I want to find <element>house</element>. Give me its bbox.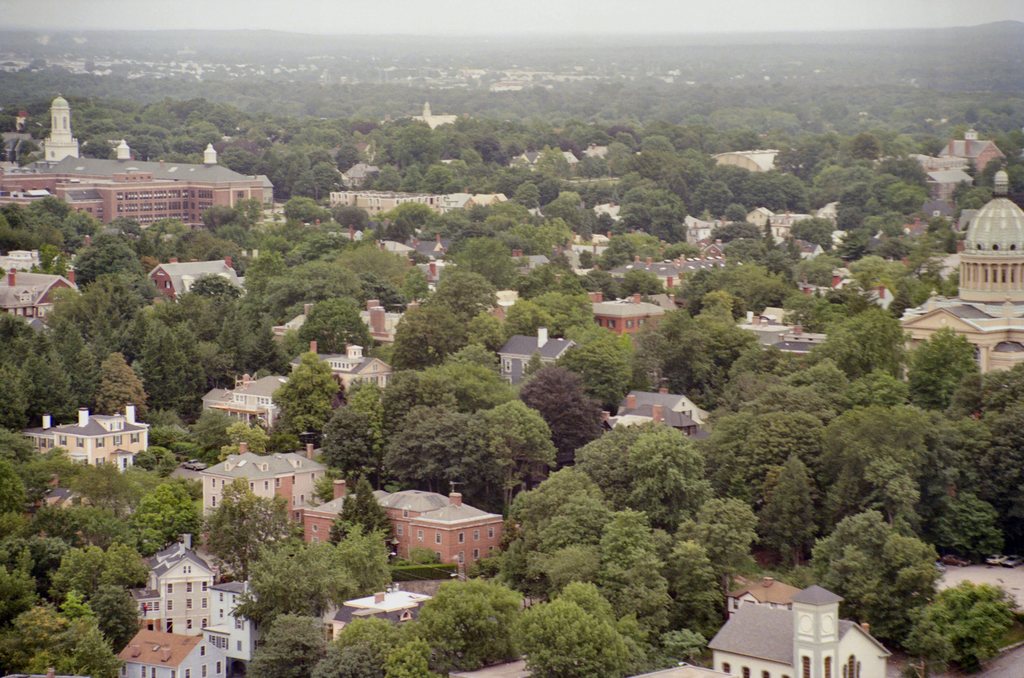
Rect(706, 570, 898, 676).
